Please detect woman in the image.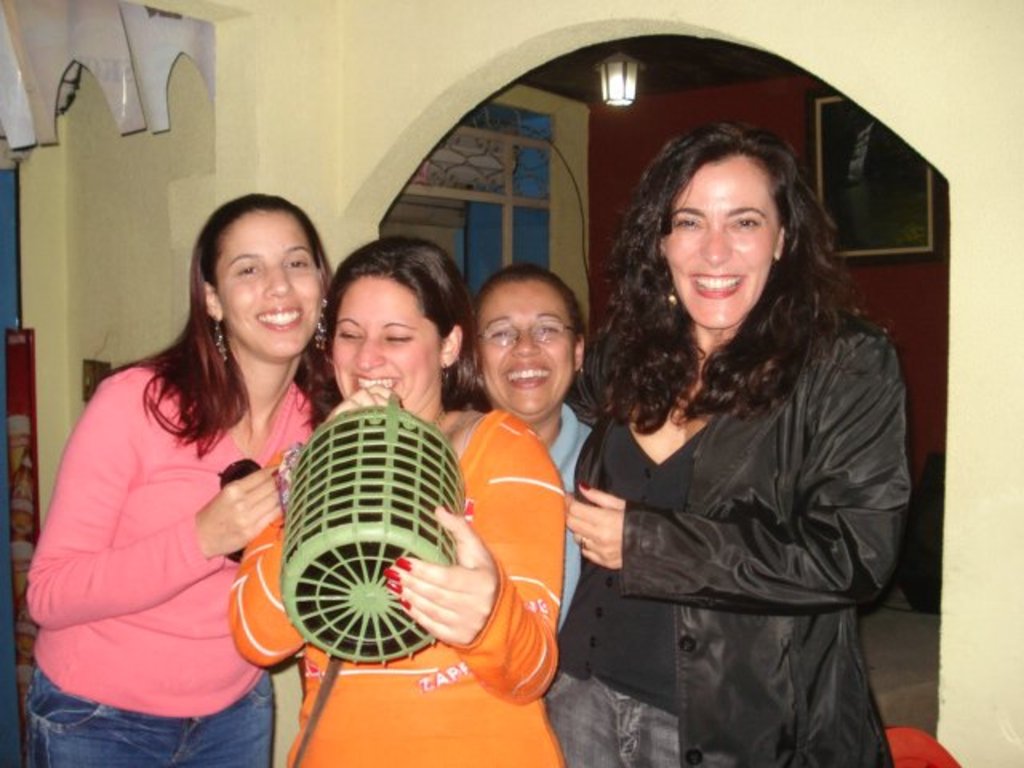
rect(27, 190, 323, 766).
